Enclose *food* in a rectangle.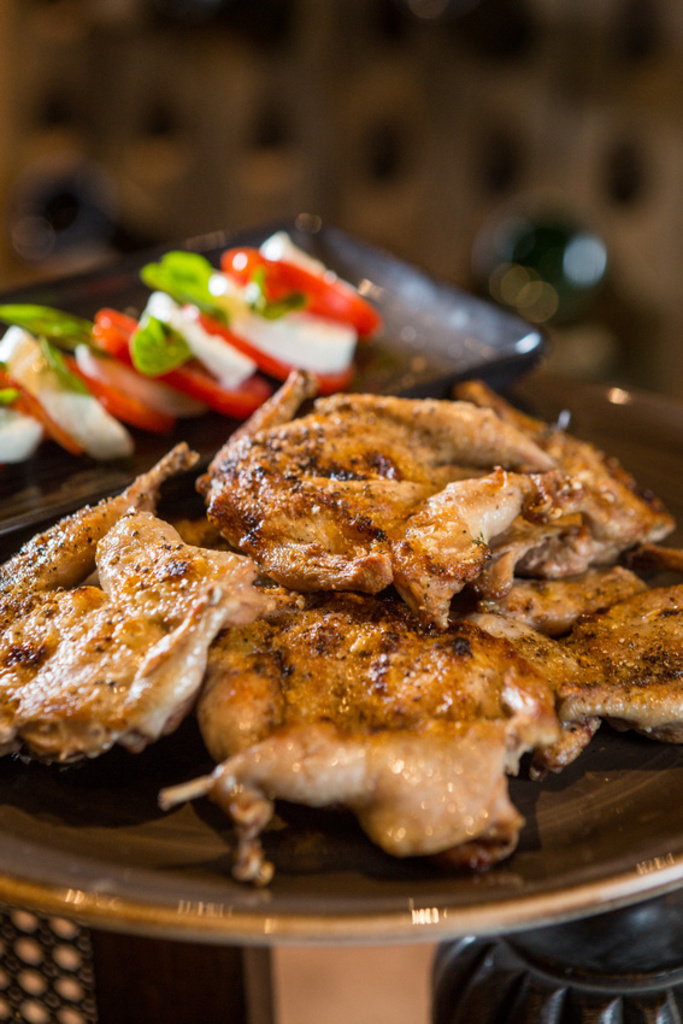
x1=151, y1=566, x2=590, y2=864.
